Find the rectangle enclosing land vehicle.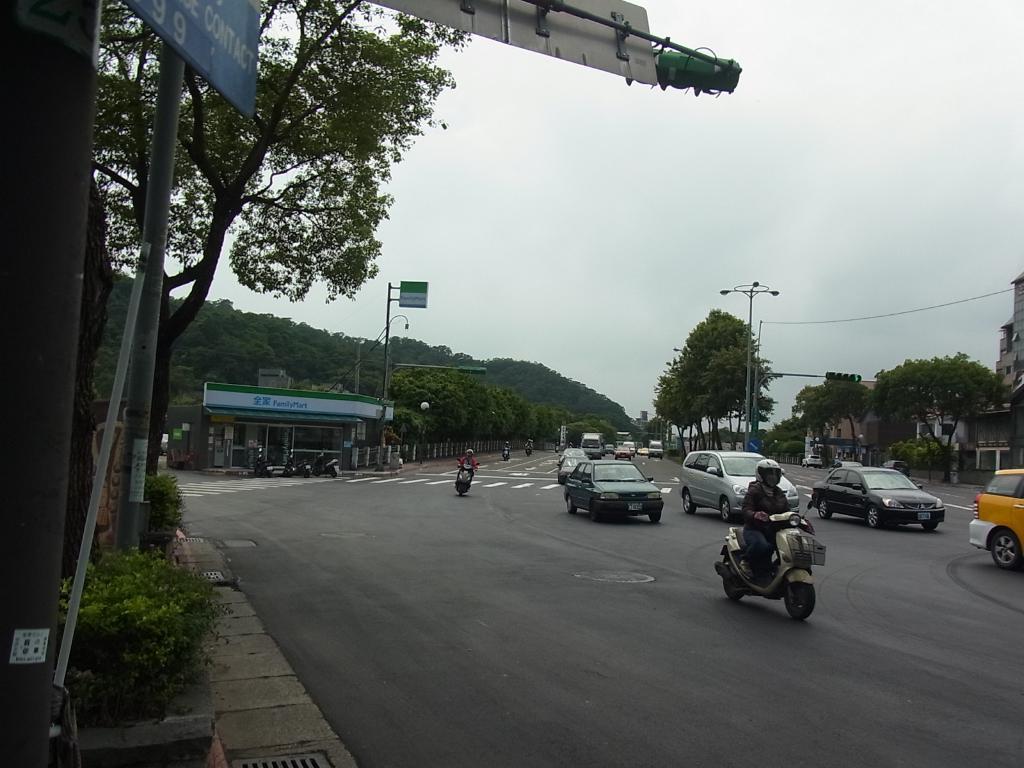
[878, 459, 911, 480].
